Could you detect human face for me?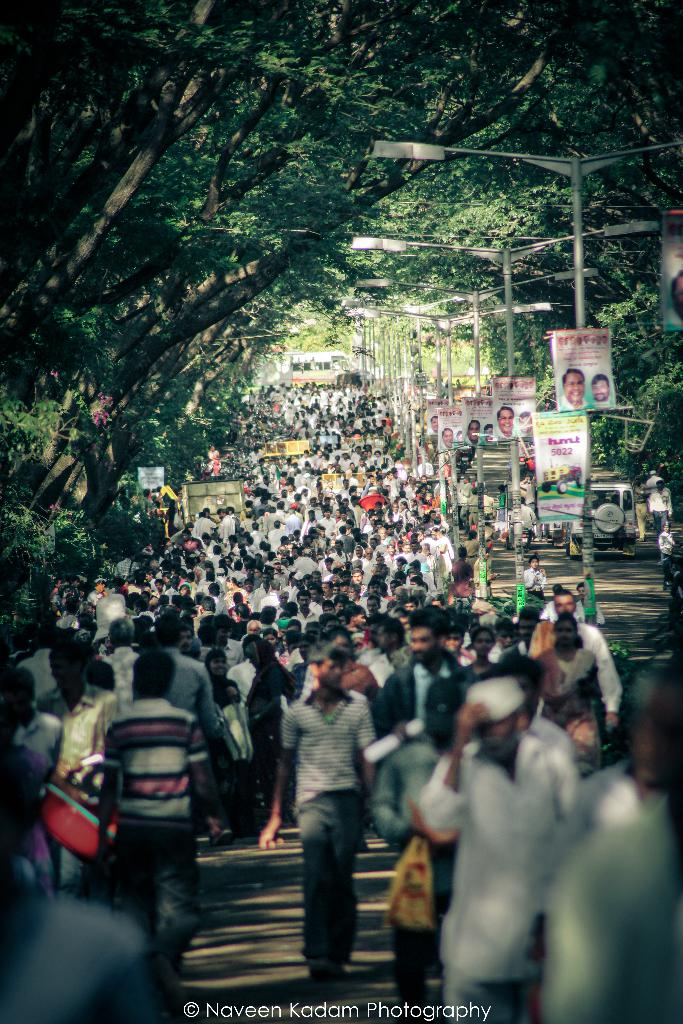
Detection result: 530/559/539/567.
